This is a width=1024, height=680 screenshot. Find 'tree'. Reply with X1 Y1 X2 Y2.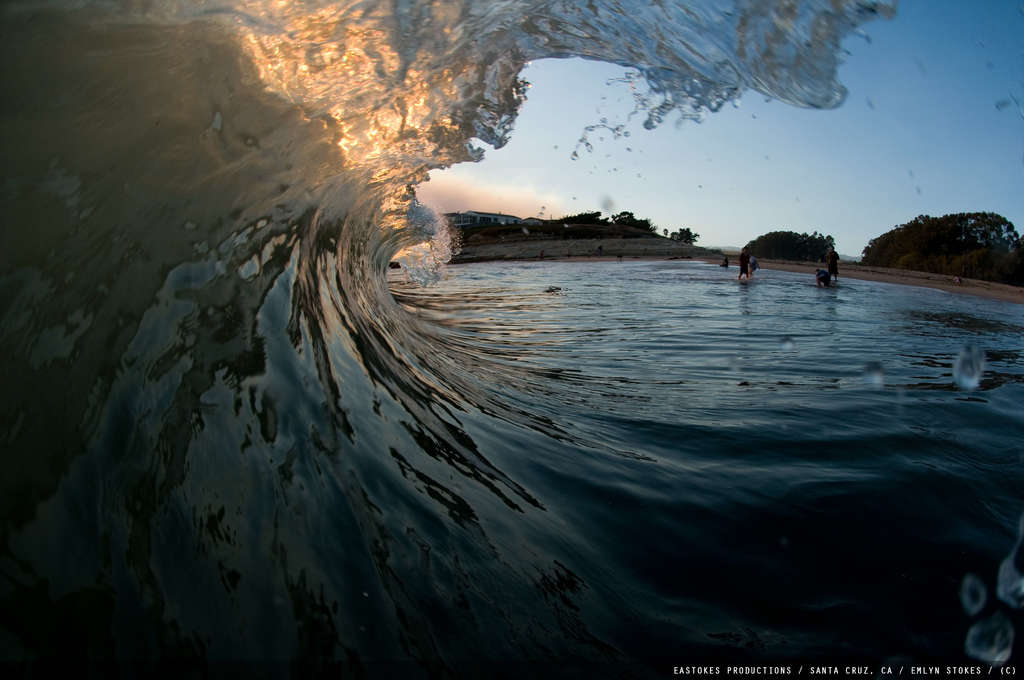
740 224 846 264.
